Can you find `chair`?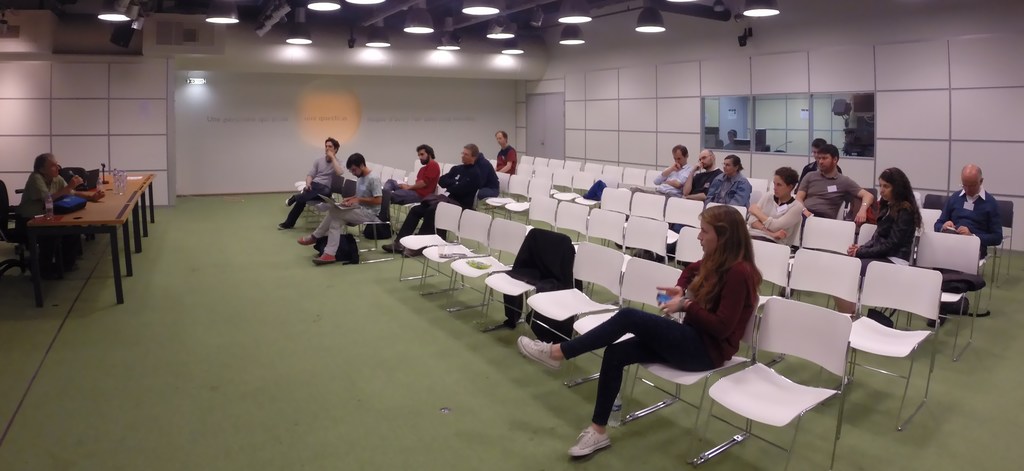
Yes, bounding box: [748,177,771,203].
